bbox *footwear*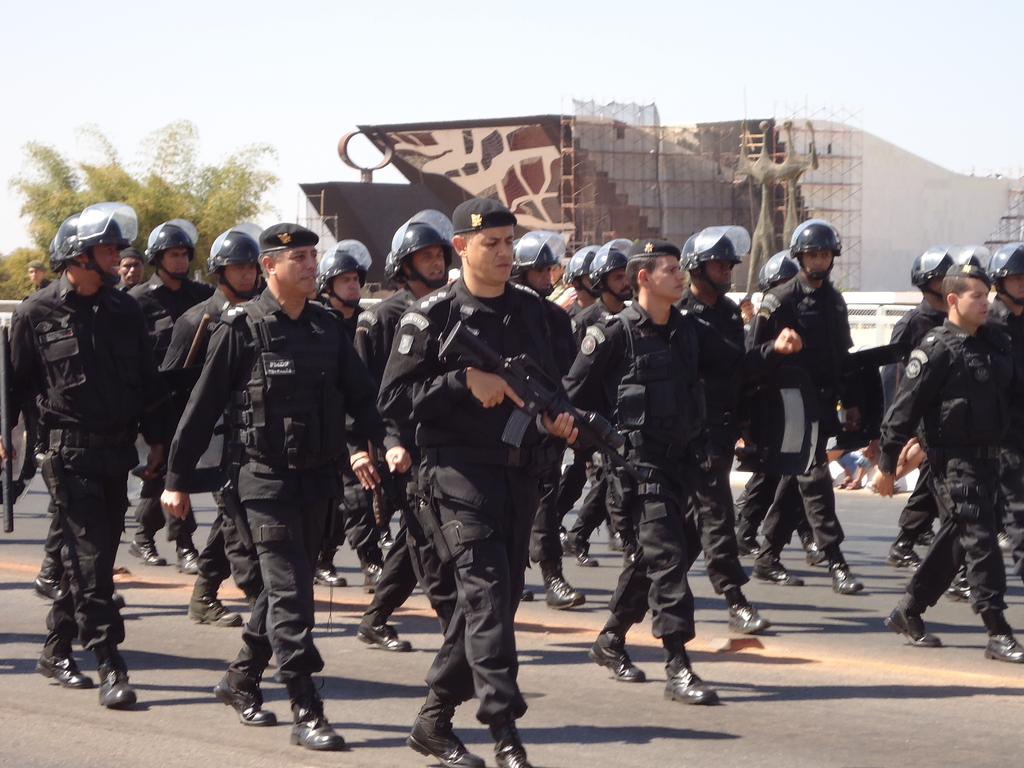
[554, 523, 568, 535]
